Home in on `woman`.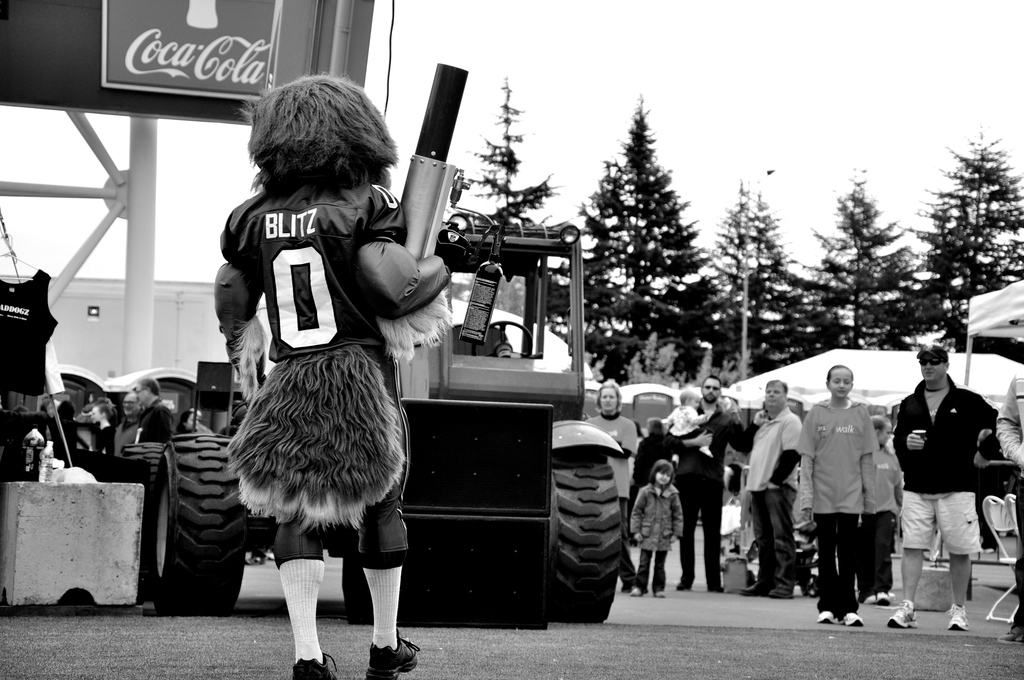
Homed in at {"x1": 587, "y1": 382, "x2": 639, "y2": 597}.
